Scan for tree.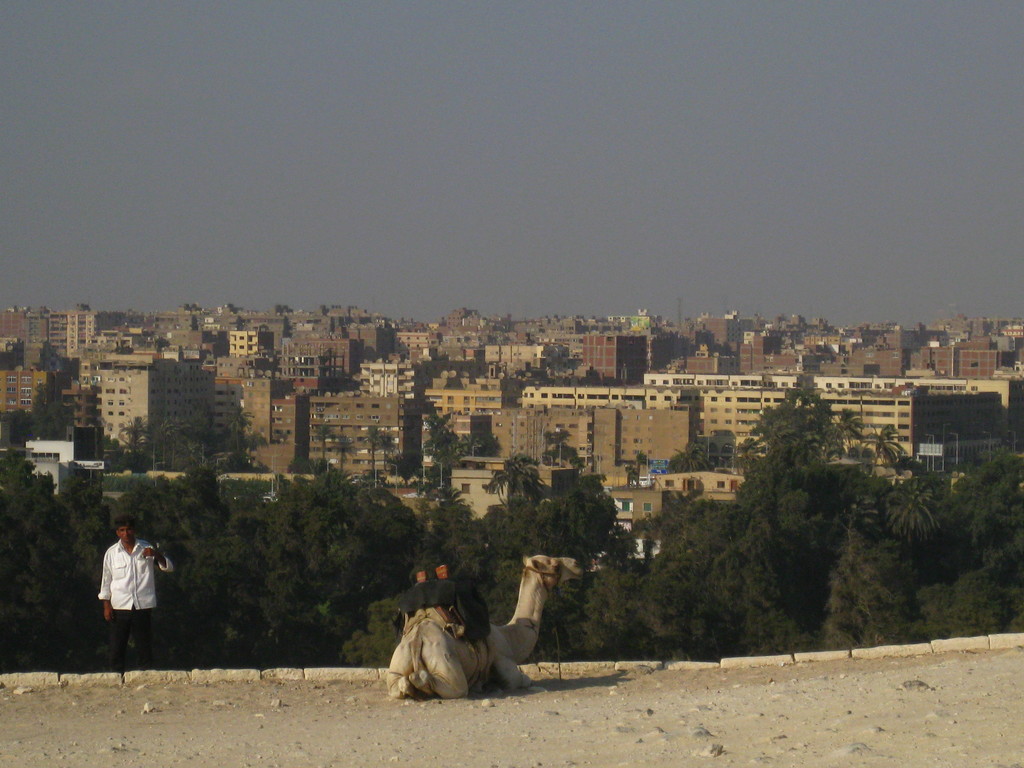
Scan result: box=[730, 365, 881, 613].
